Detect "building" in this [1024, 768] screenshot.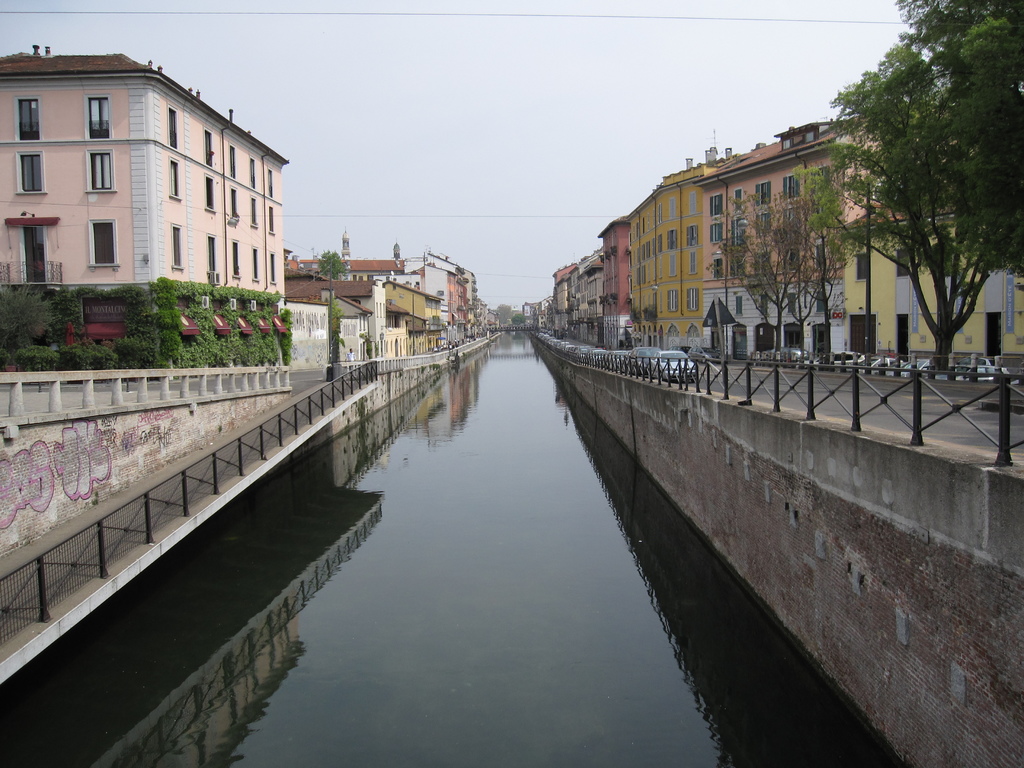
Detection: rect(290, 257, 406, 362).
